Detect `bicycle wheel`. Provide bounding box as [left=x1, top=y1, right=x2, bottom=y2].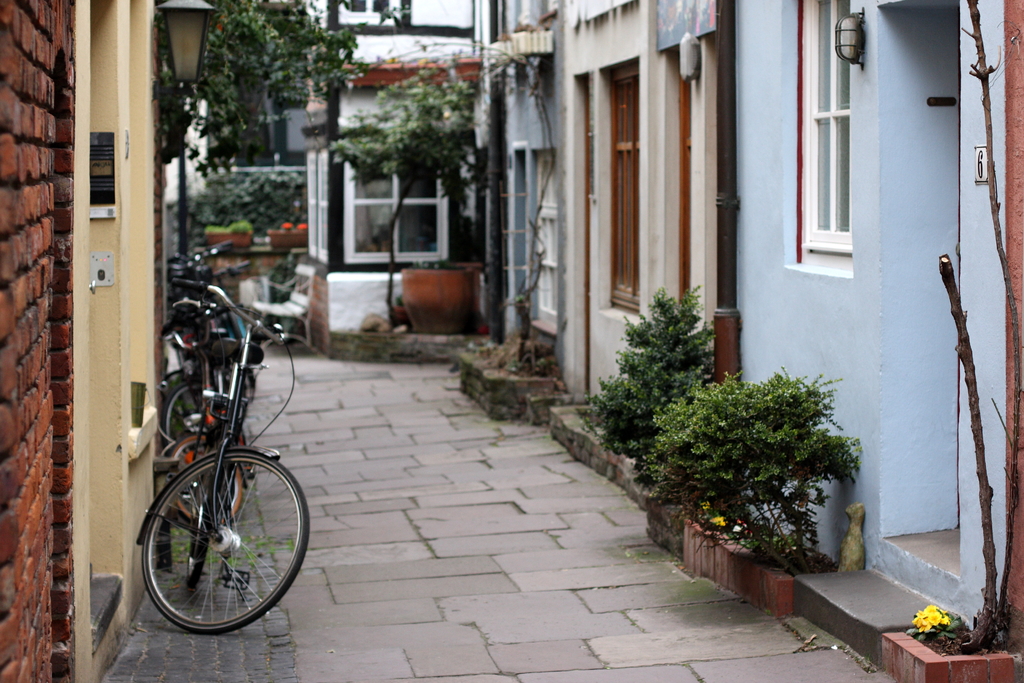
[left=167, top=431, right=244, bottom=523].
